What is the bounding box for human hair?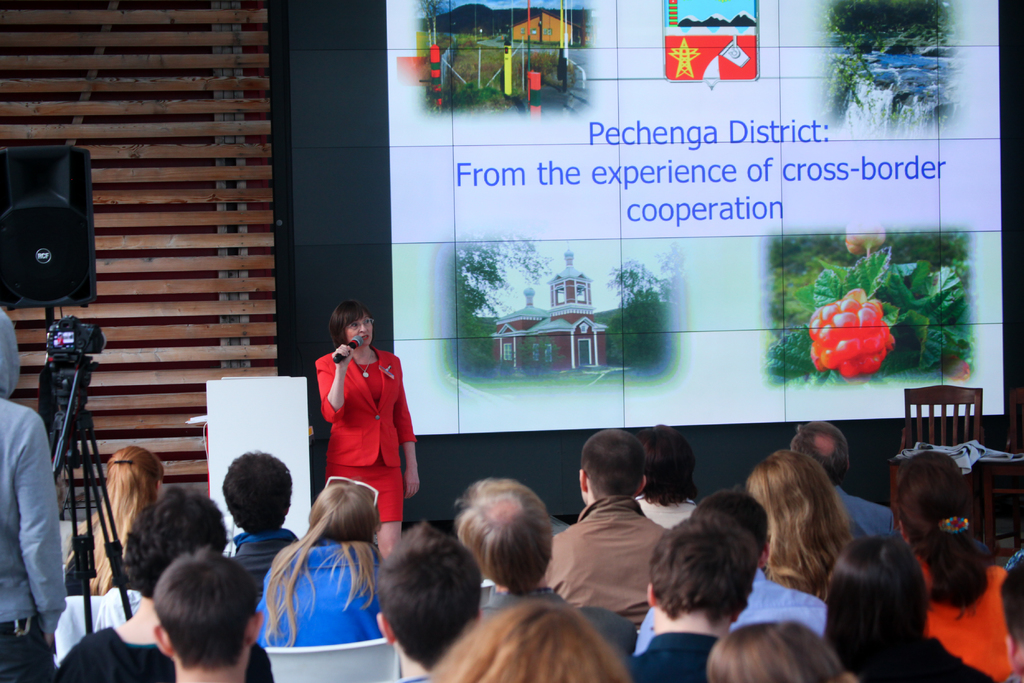
region(740, 451, 854, 598).
